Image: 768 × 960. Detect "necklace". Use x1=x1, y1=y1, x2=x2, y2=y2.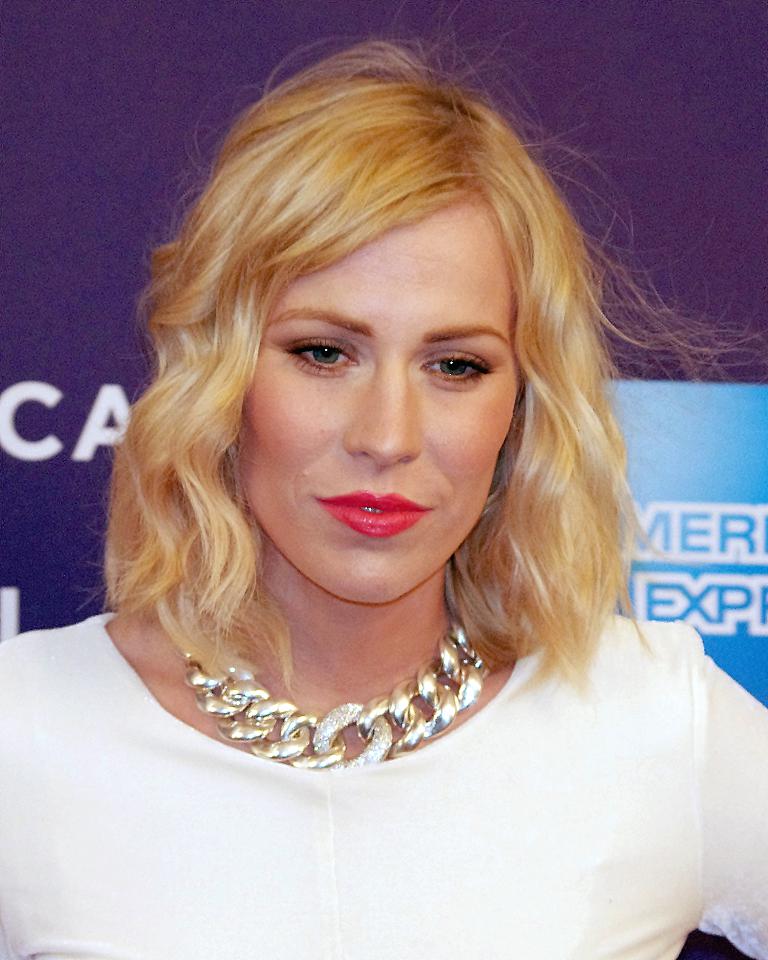
x1=182, y1=589, x2=524, y2=752.
